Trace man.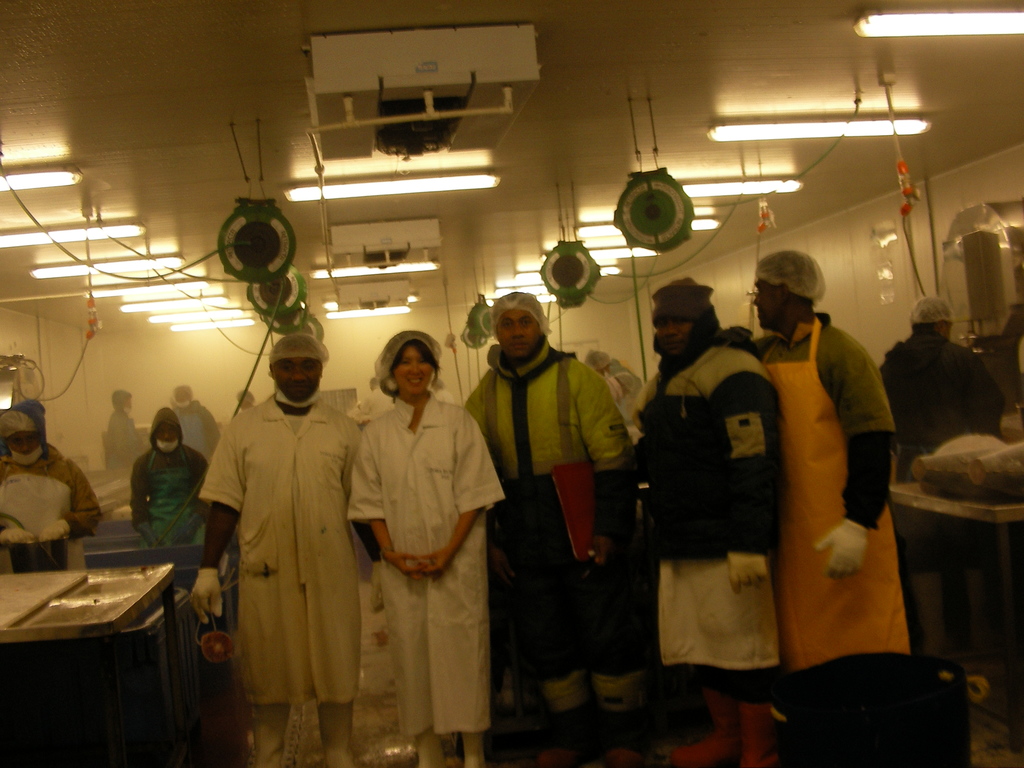
Traced to 623:275:783:764.
